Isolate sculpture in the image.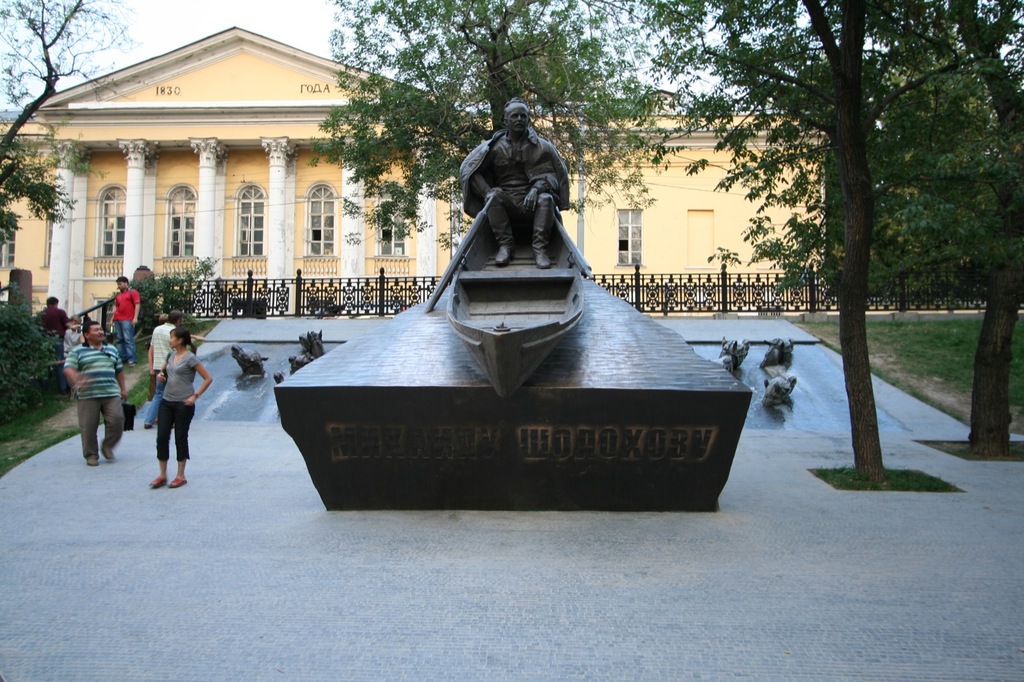
Isolated region: 449/102/584/285.
